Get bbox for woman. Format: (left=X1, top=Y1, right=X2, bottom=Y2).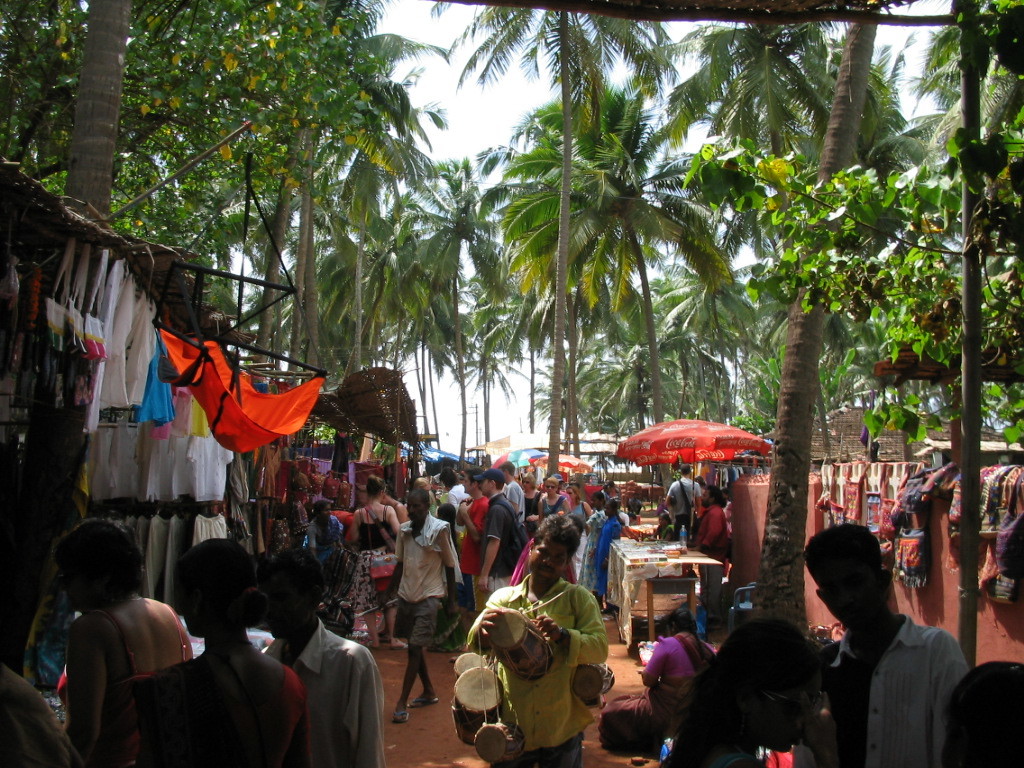
(left=523, top=474, right=542, bottom=536).
